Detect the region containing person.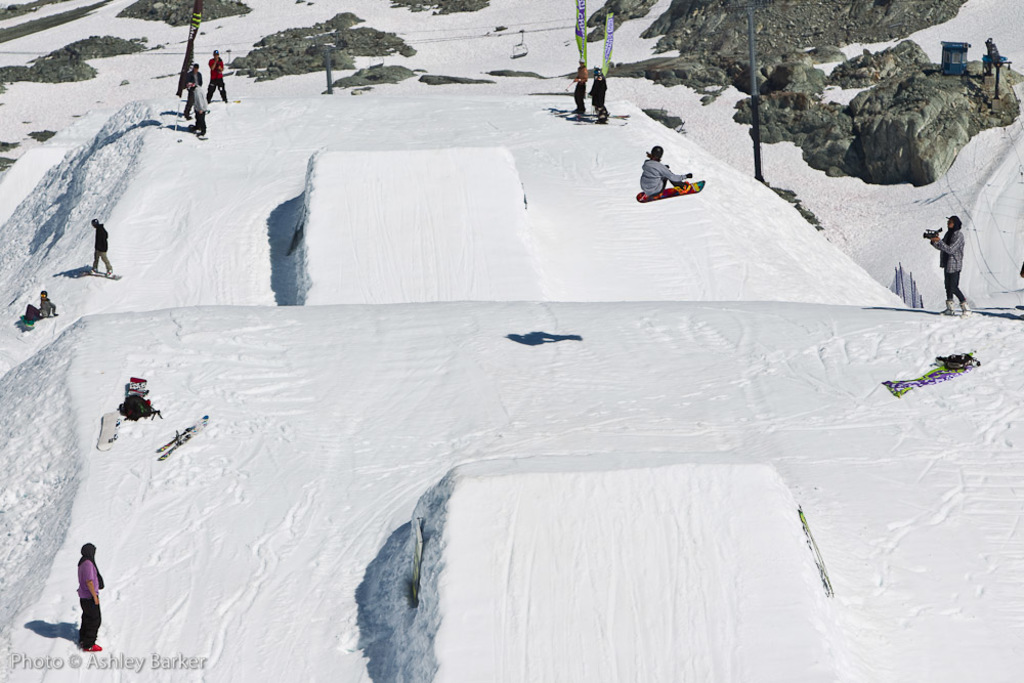
region(926, 212, 972, 309).
